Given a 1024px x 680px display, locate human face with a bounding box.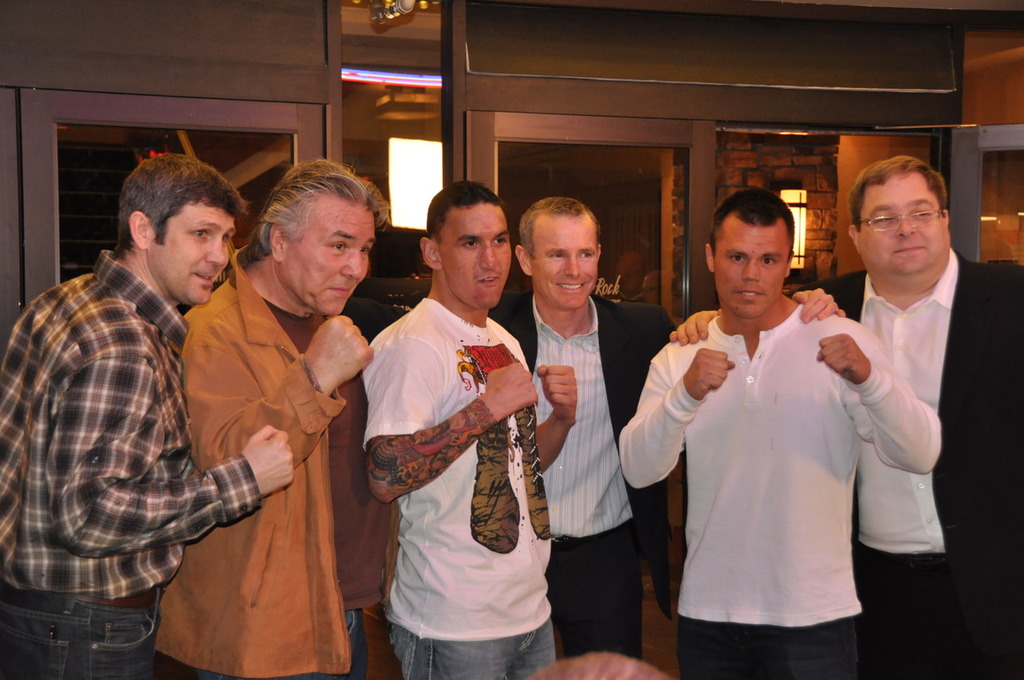
Located: crop(438, 206, 510, 316).
